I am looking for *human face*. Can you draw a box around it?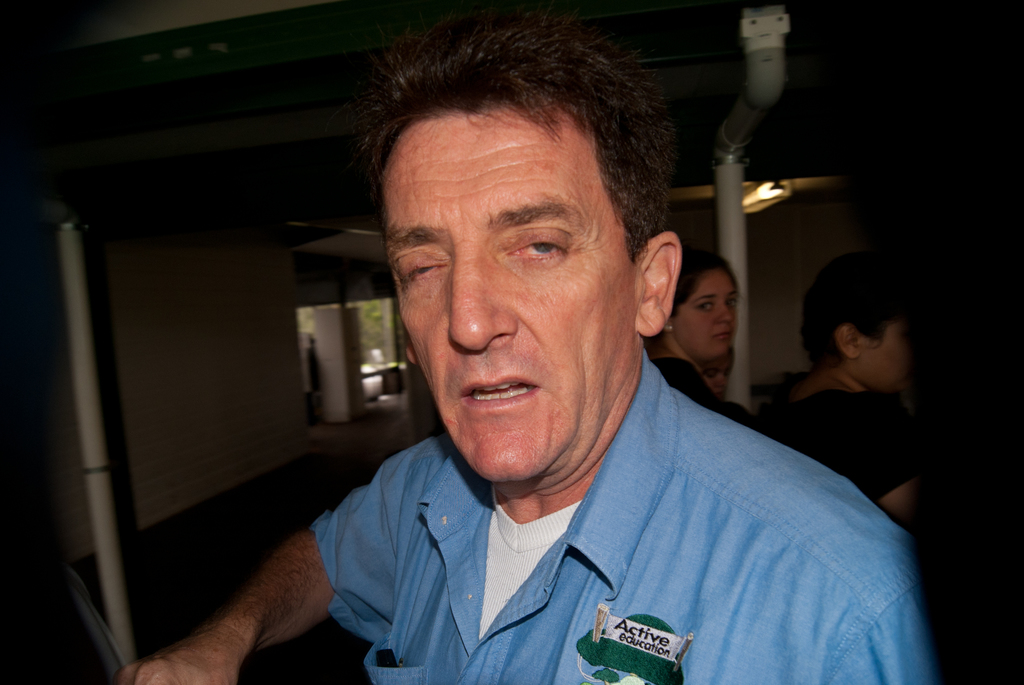
Sure, the bounding box is box=[866, 321, 906, 391].
